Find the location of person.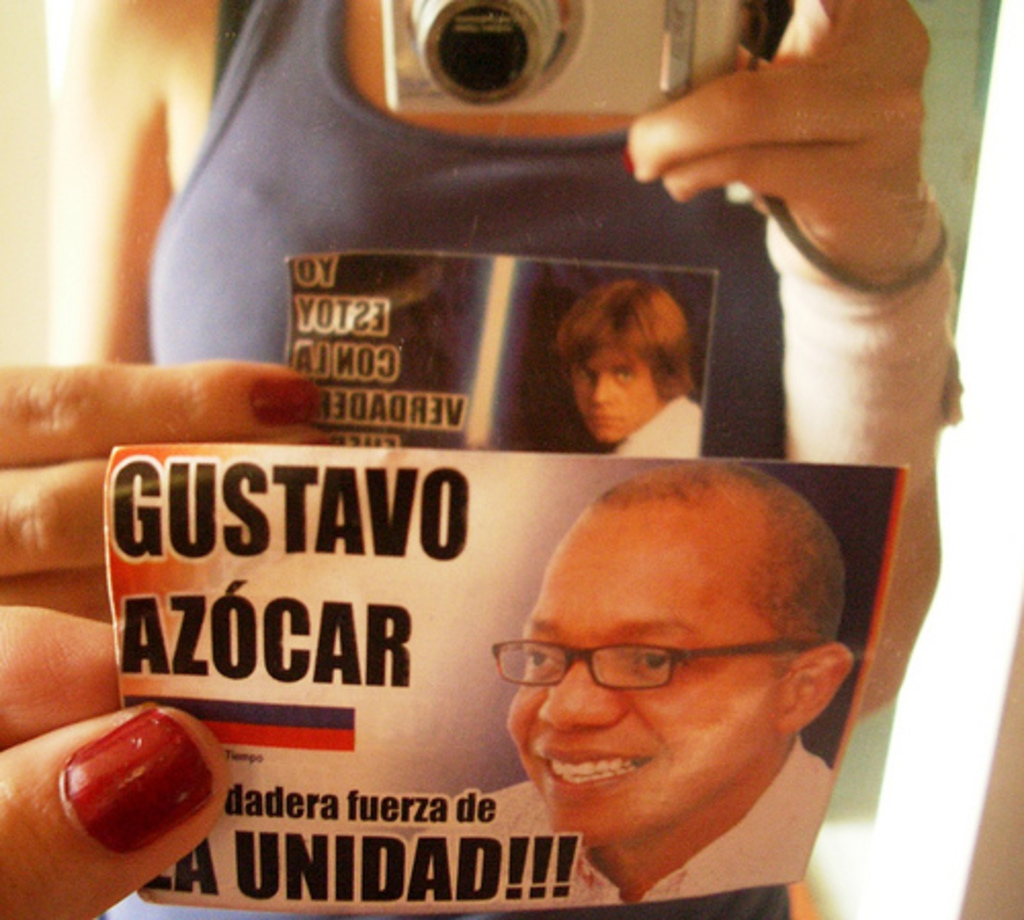
Location: 412:459:838:912.
